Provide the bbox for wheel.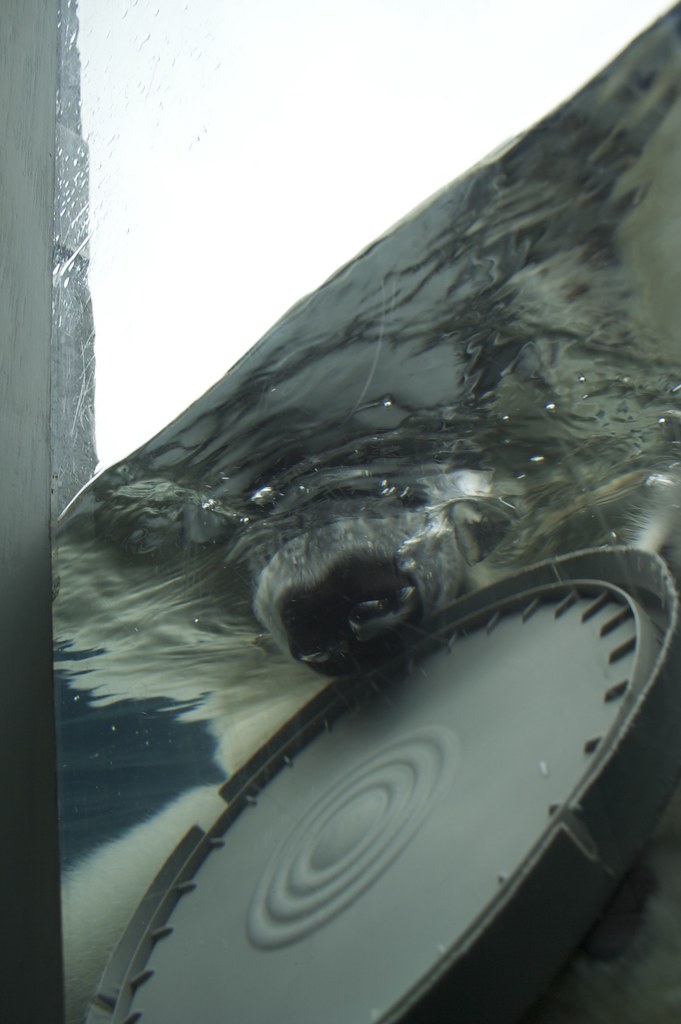
[85,541,680,1023].
